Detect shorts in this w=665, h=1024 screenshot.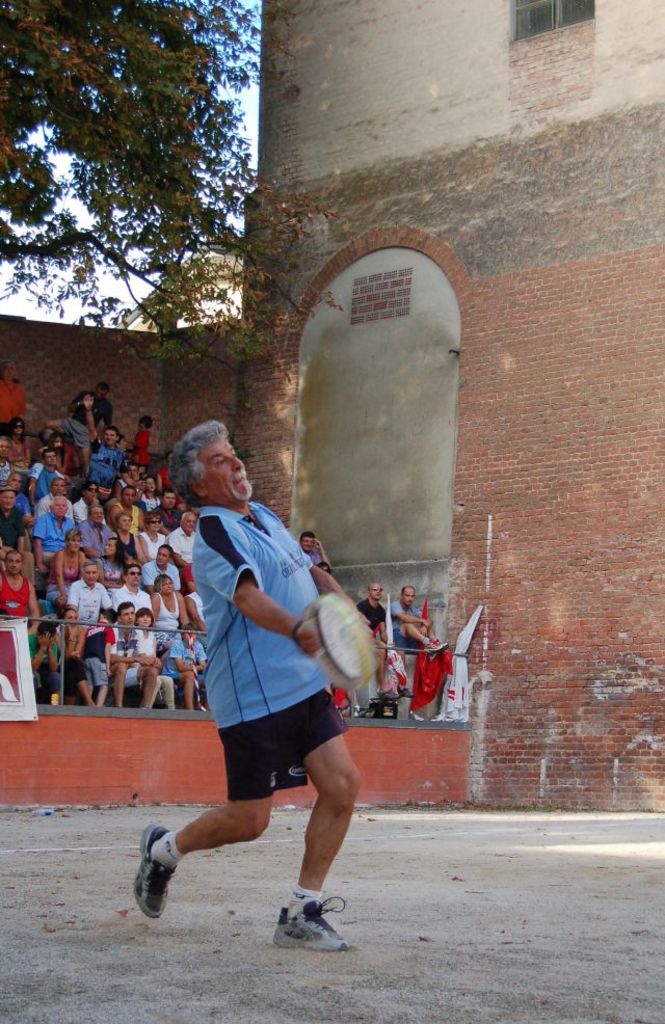
Detection: x1=214, y1=688, x2=350, y2=805.
